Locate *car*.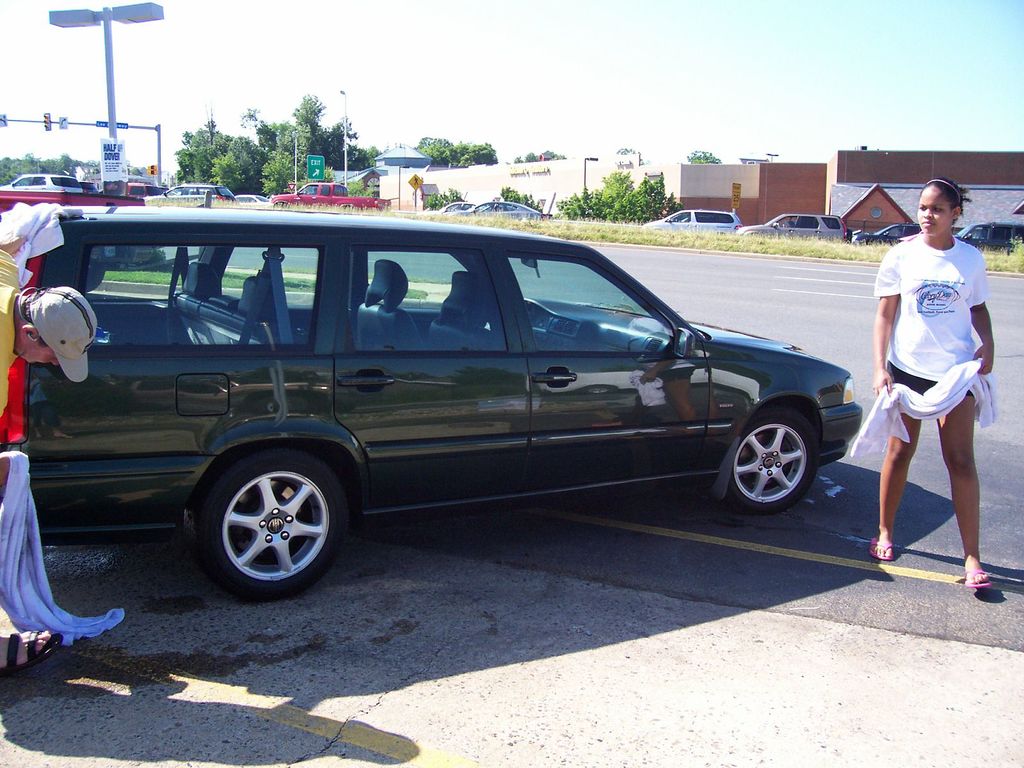
Bounding box: Rect(448, 195, 551, 225).
